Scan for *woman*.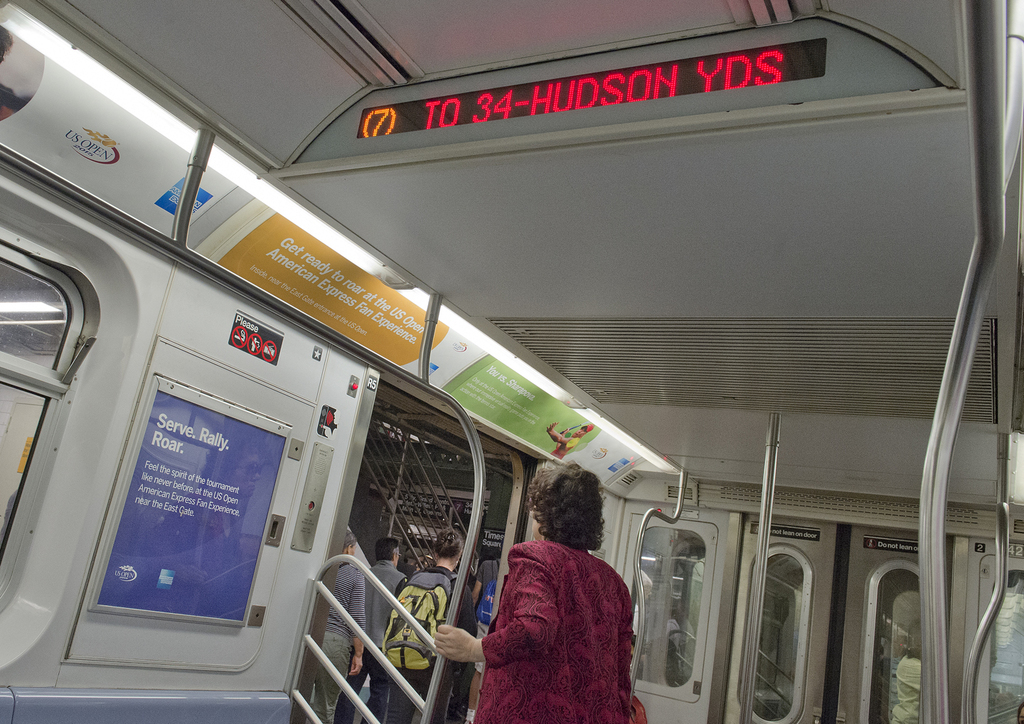
Scan result: {"x1": 479, "y1": 472, "x2": 633, "y2": 715}.
